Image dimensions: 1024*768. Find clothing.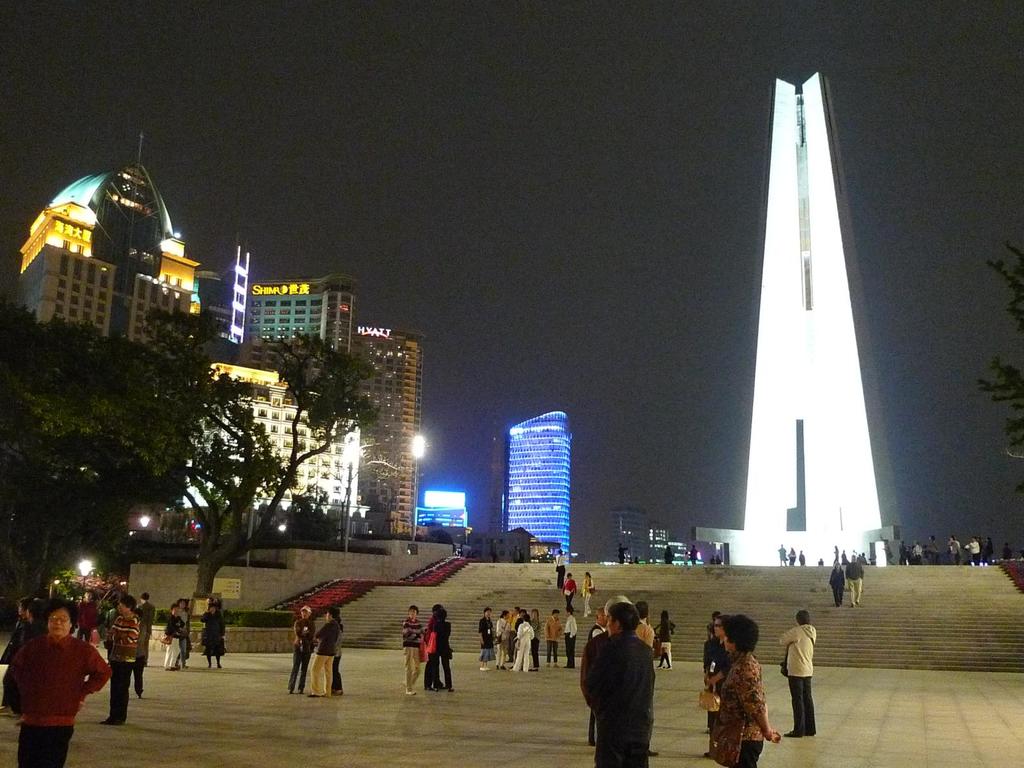
select_region(653, 616, 676, 669).
